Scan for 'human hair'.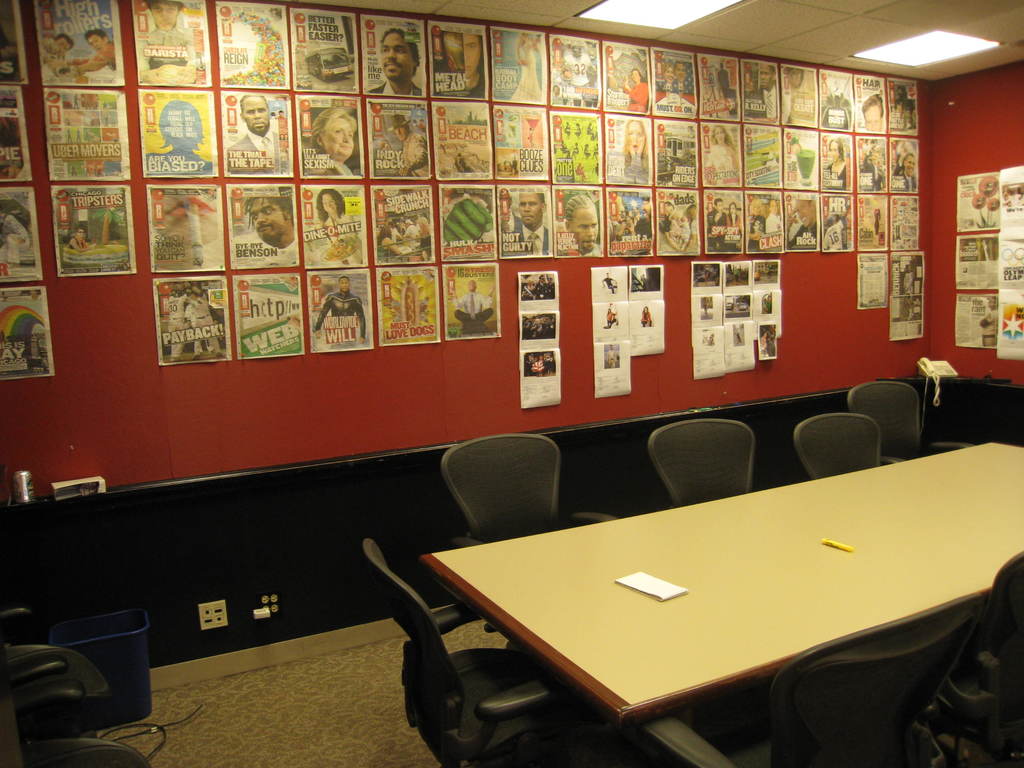
Scan result: (383,28,421,61).
